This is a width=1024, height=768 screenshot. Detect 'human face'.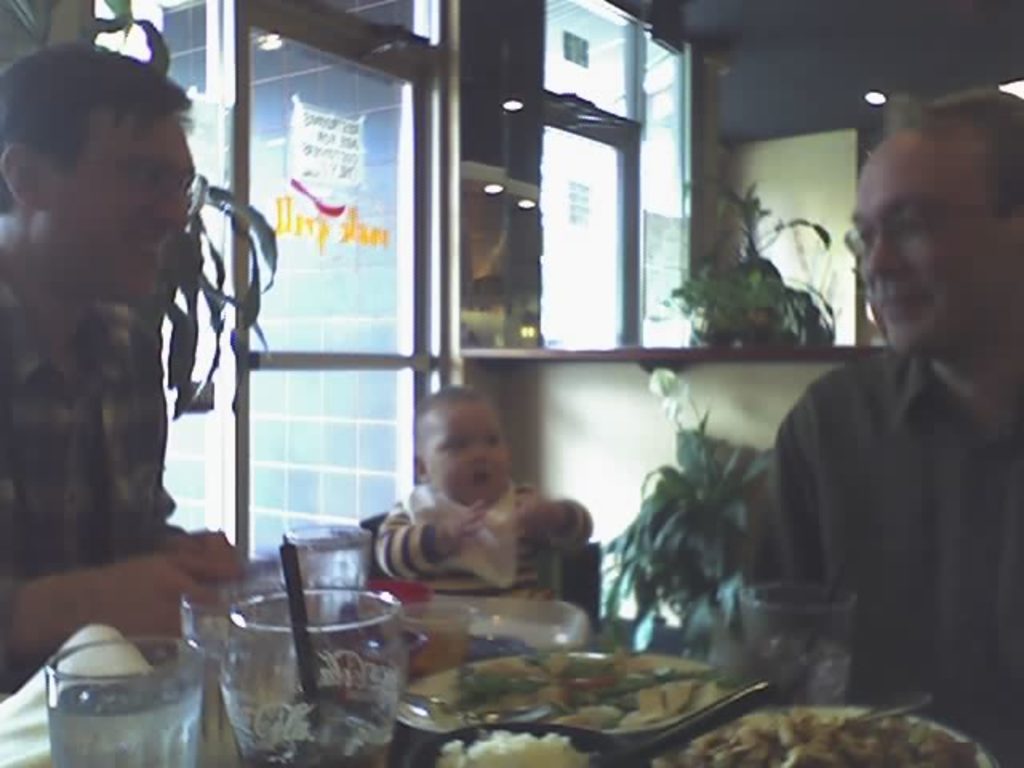
{"left": 50, "top": 118, "right": 190, "bottom": 304}.
